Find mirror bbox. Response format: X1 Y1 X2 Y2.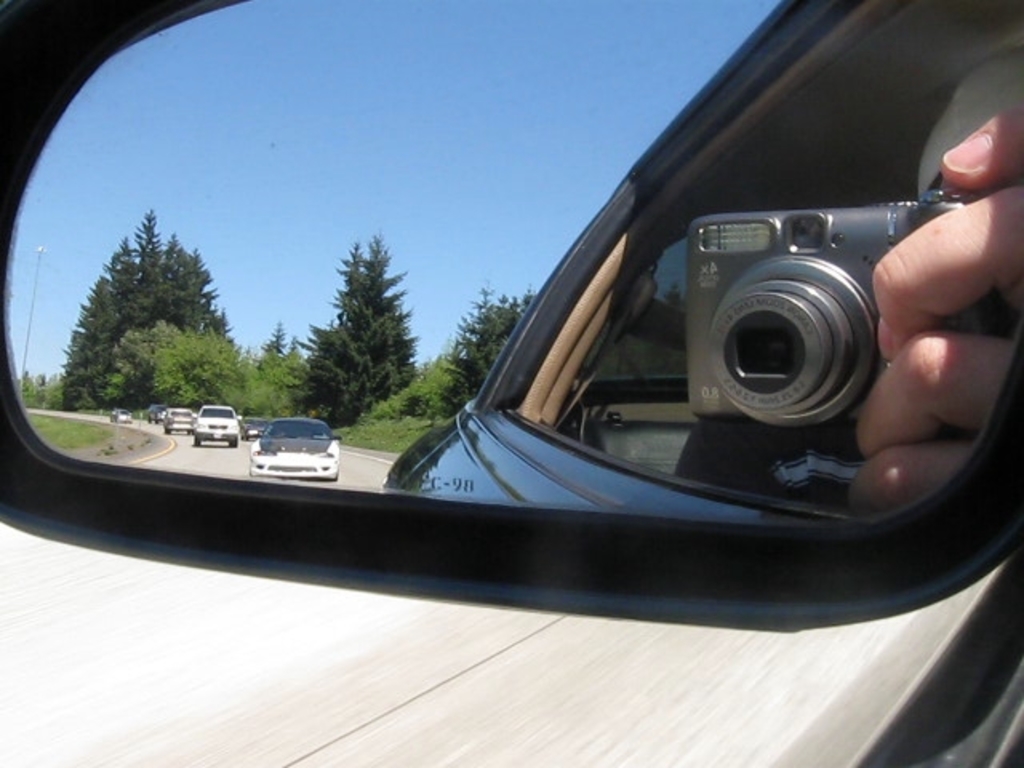
8 0 1022 530.
